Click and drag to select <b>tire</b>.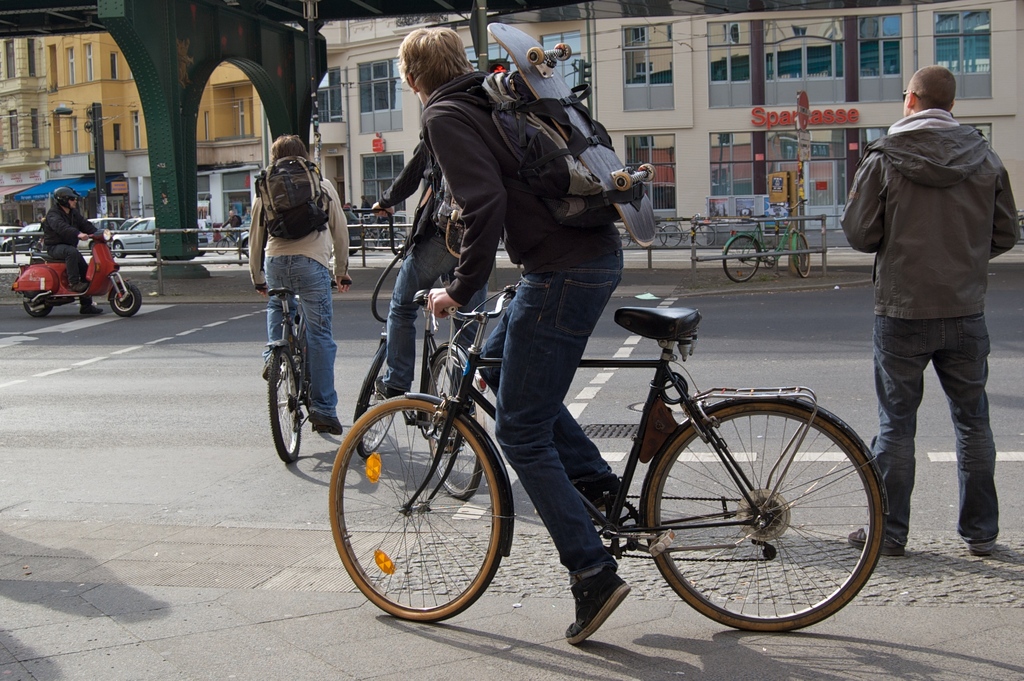
Selection: Rect(115, 241, 129, 258).
